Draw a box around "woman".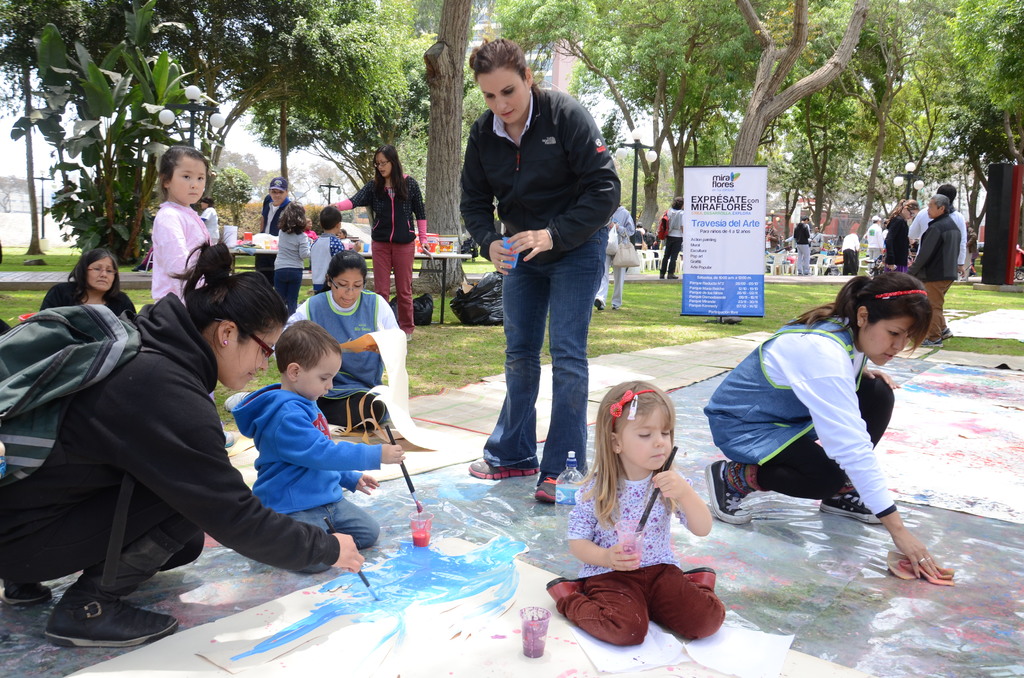
{"x1": 457, "y1": 54, "x2": 618, "y2": 500}.
